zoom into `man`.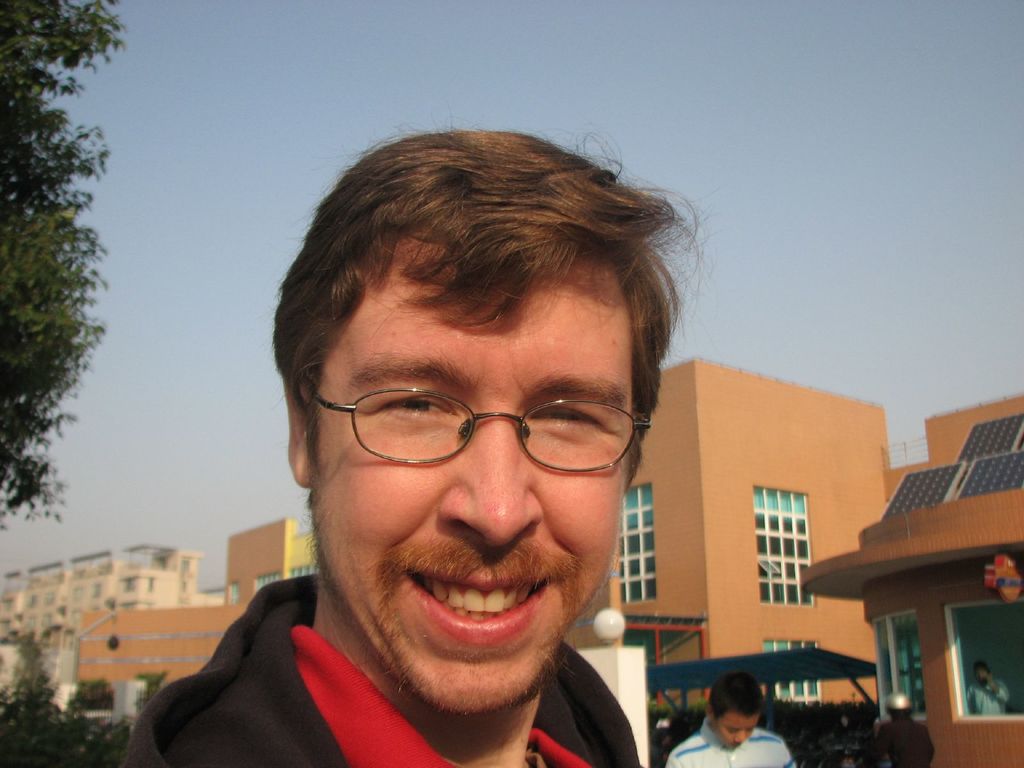
Zoom target: rect(964, 652, 1018, 724).
